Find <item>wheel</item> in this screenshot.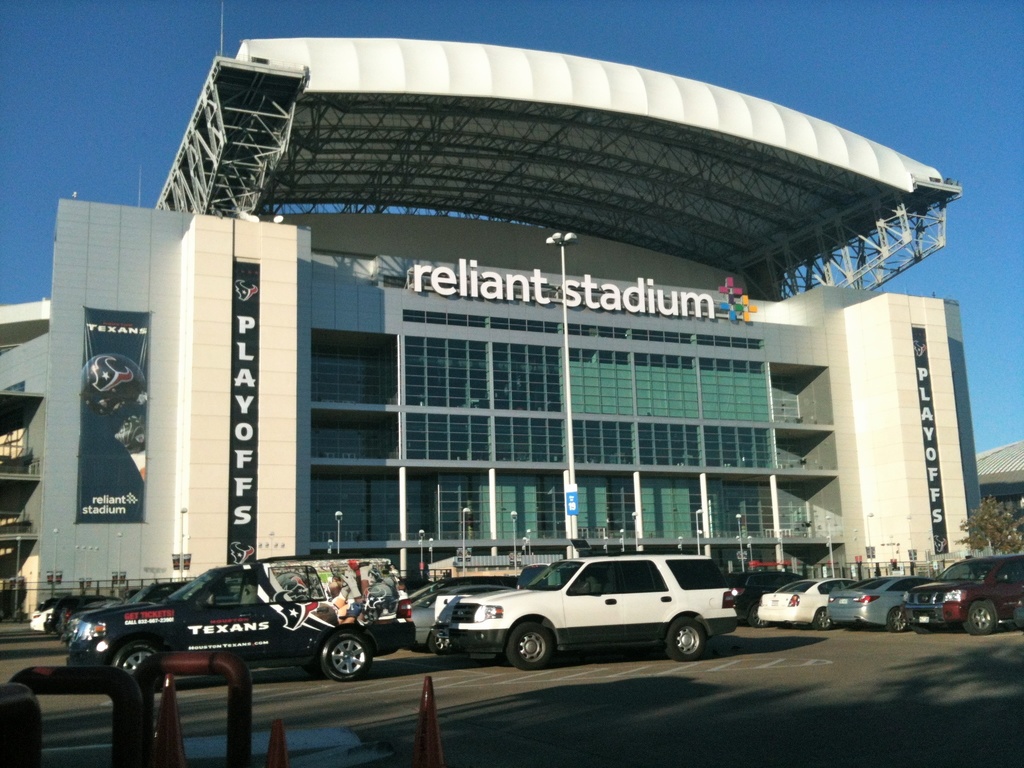
The bounding box for <item>wheel</item> is 109,643,168,669.
